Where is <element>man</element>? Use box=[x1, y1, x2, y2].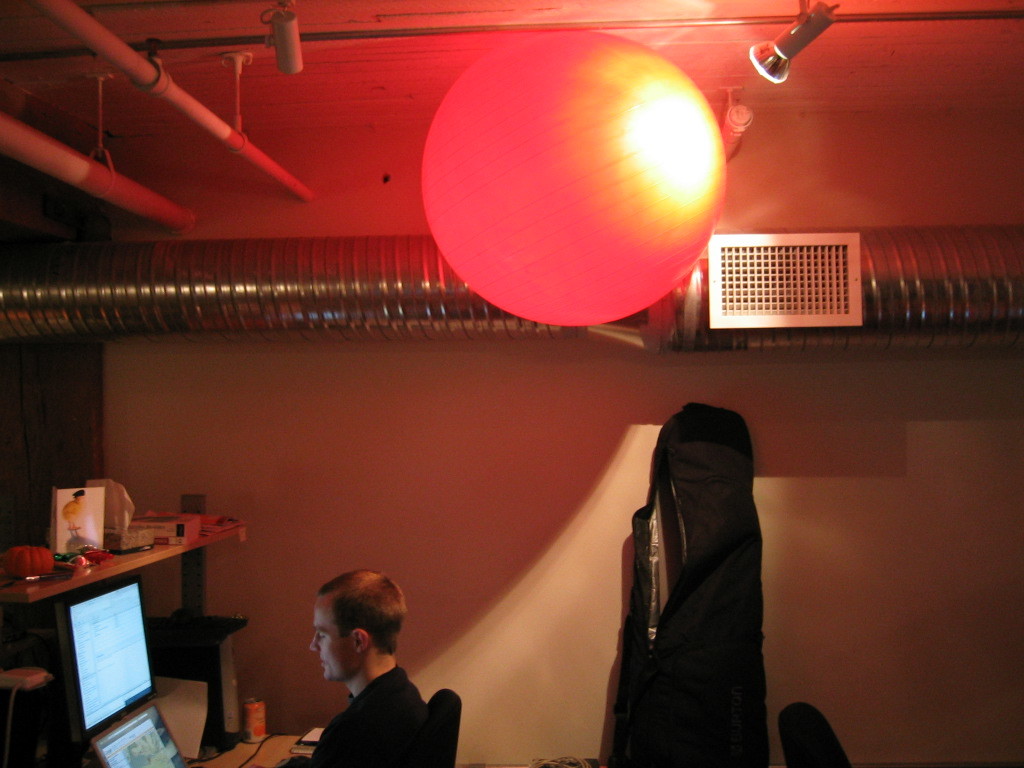
box=[293, 571, 428, 767].
